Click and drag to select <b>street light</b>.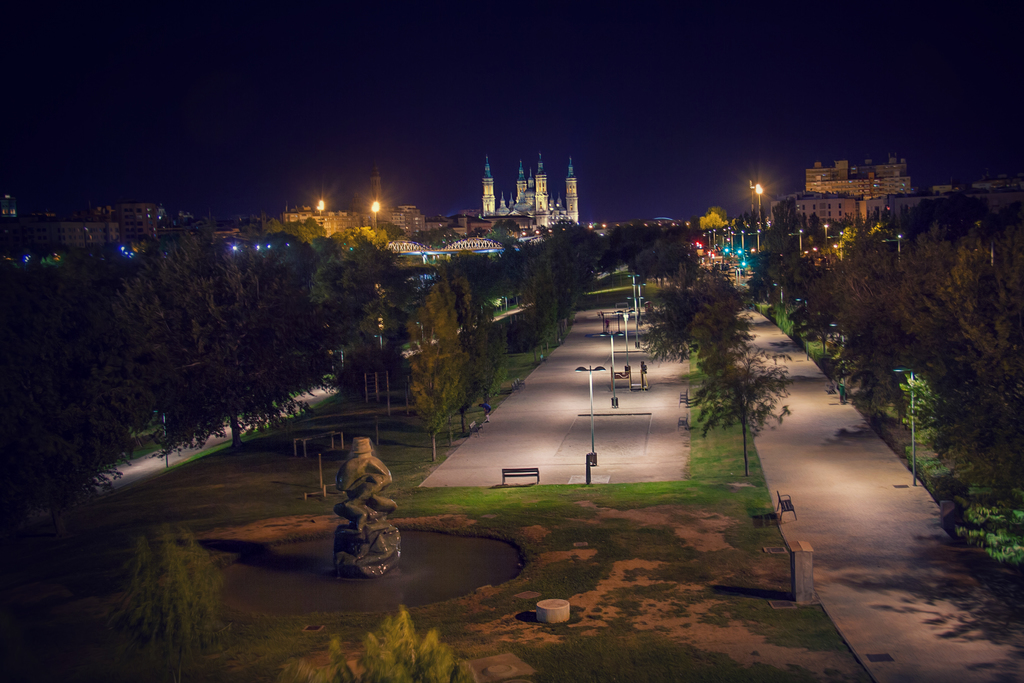
Selection: Rect(799, 229, 801, 255).
